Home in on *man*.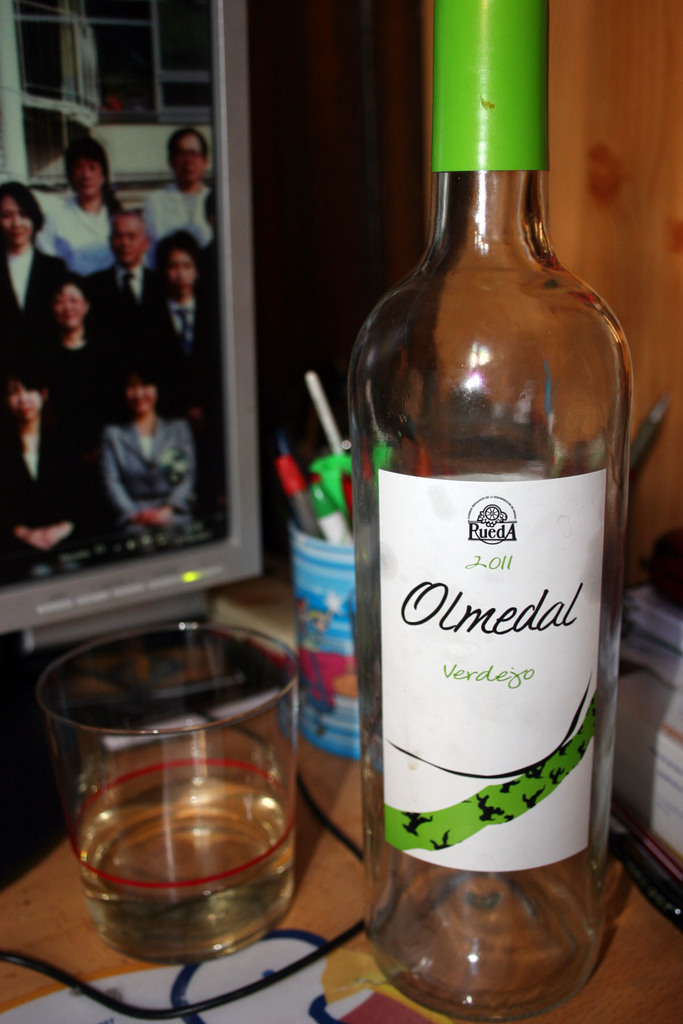
Homed in at <region>138, 127, 220, 239</region>.
